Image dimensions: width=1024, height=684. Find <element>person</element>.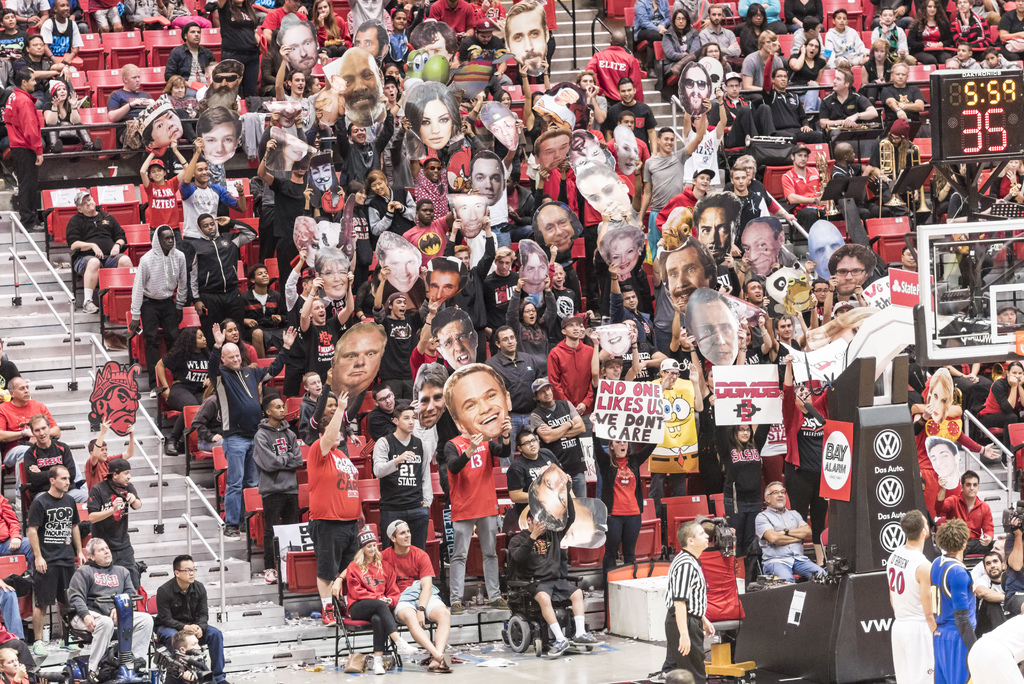
l=0, t=379, r=60, b=510.
